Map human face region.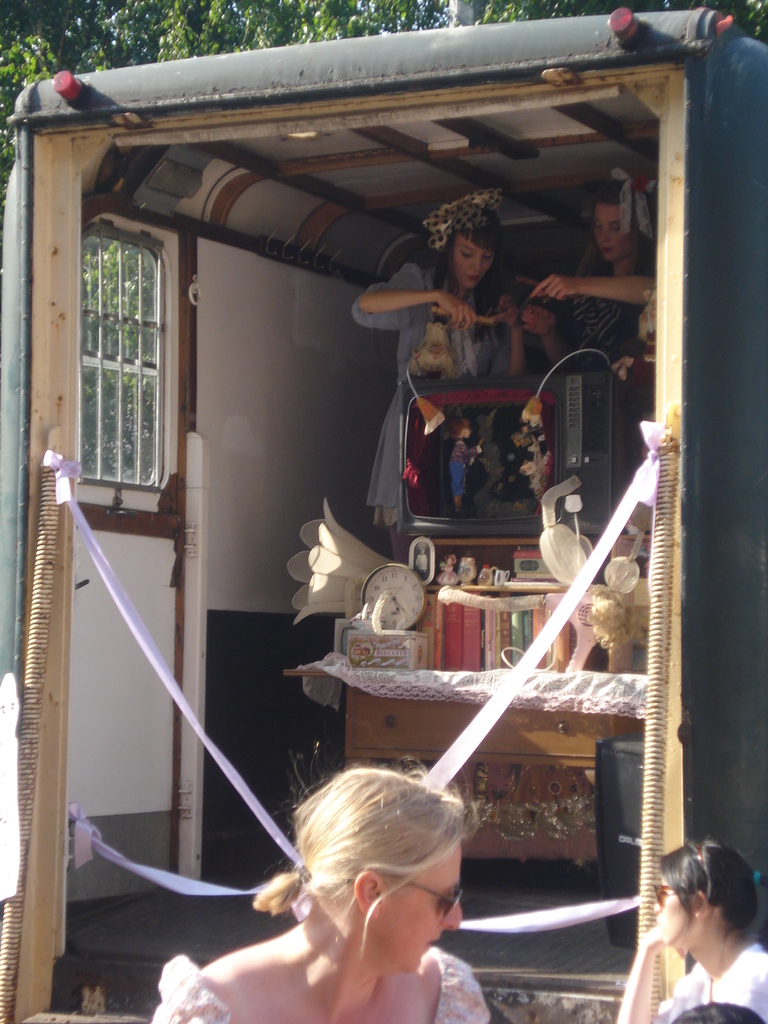
Mapped to 648 874 705 956.
